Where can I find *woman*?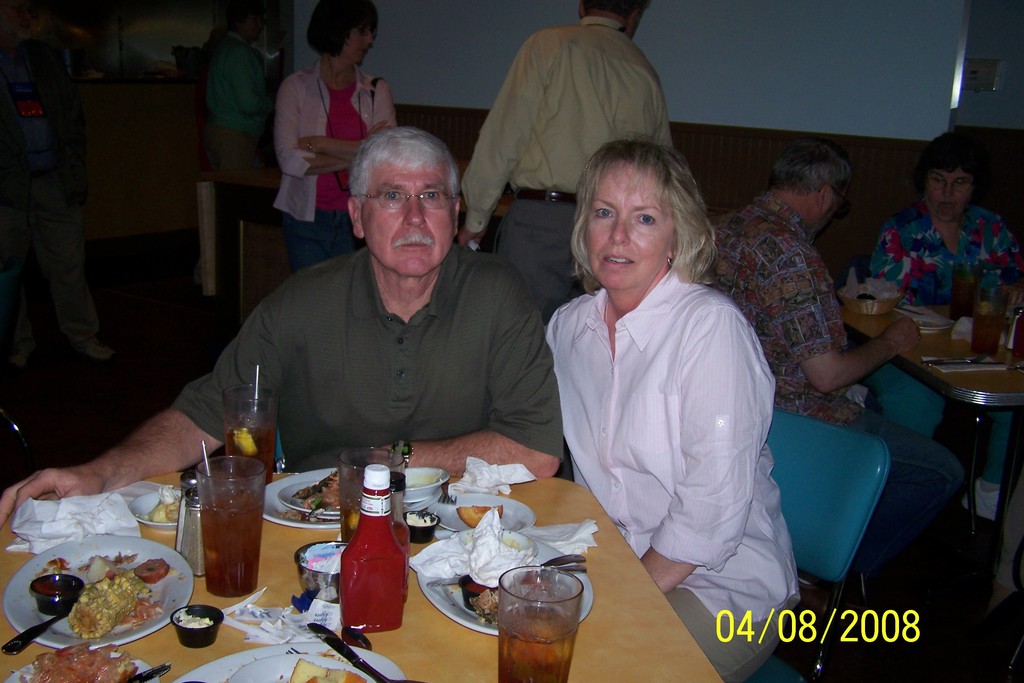
You can find it at (273, 0, 399, 279).
